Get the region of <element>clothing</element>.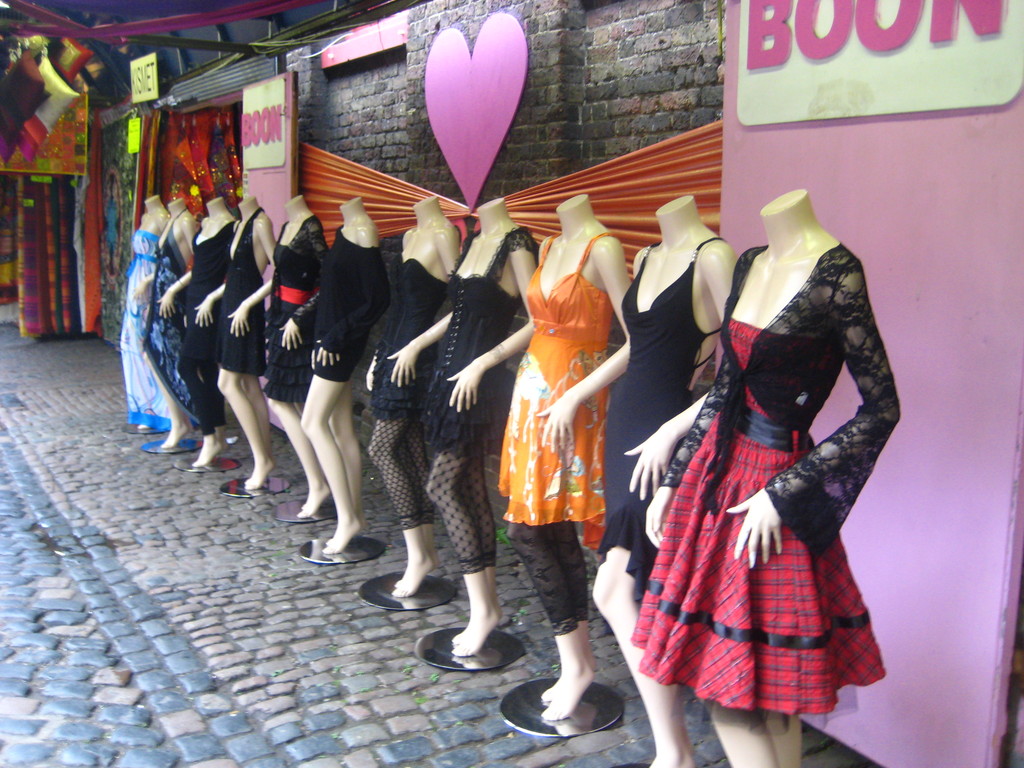
641, 213, 886, 708.
